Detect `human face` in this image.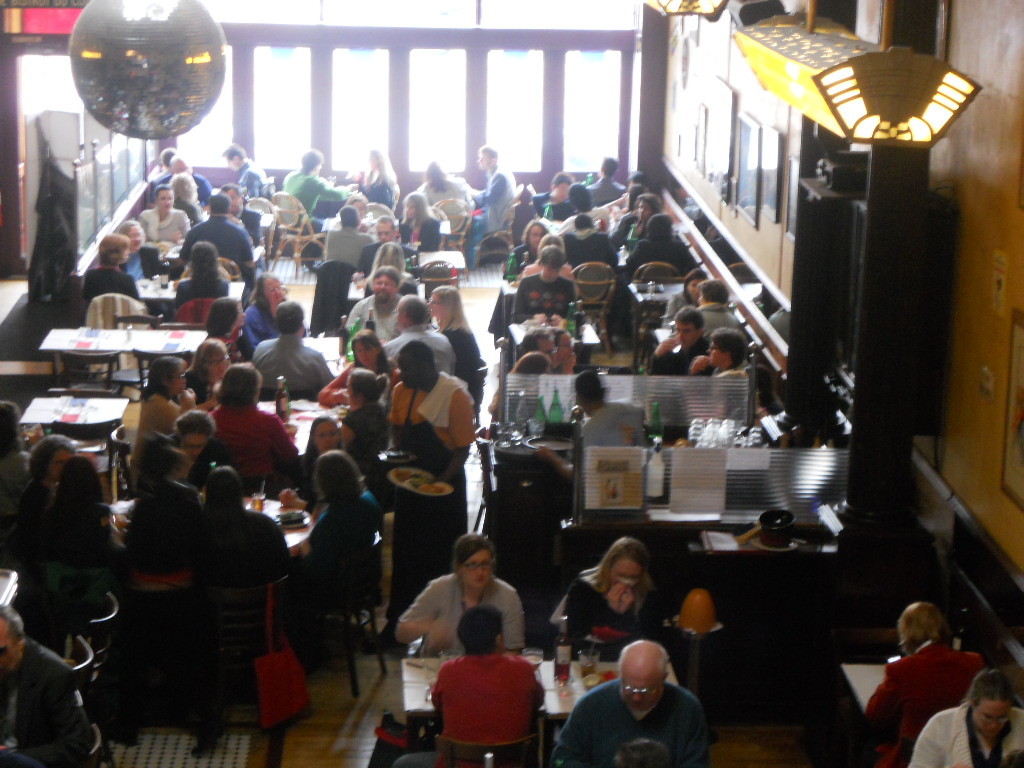
Detection: box(604, 558, 644, 581).
